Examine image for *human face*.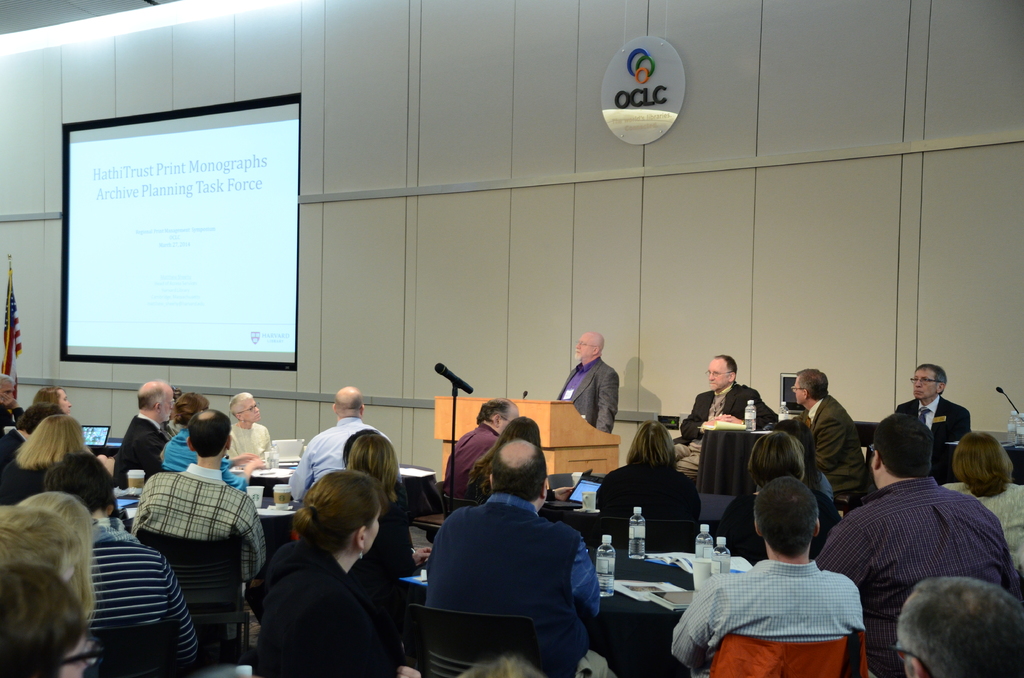
Examination result: 157, 385, 173, 424.
